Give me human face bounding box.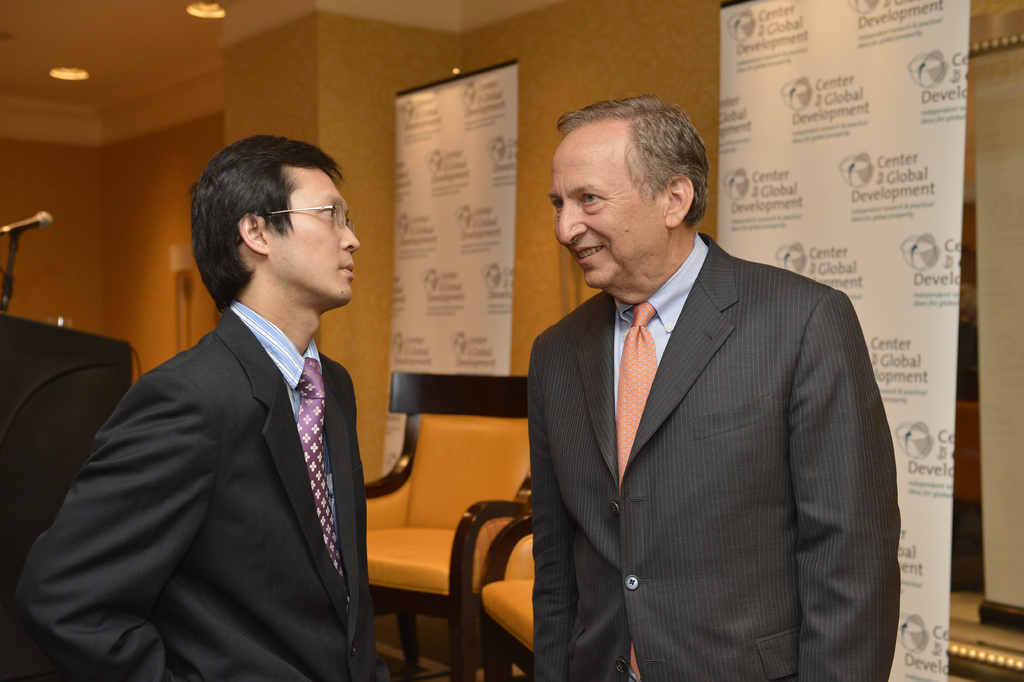
(x1=548, y1=117, x2=659, y2=294).
